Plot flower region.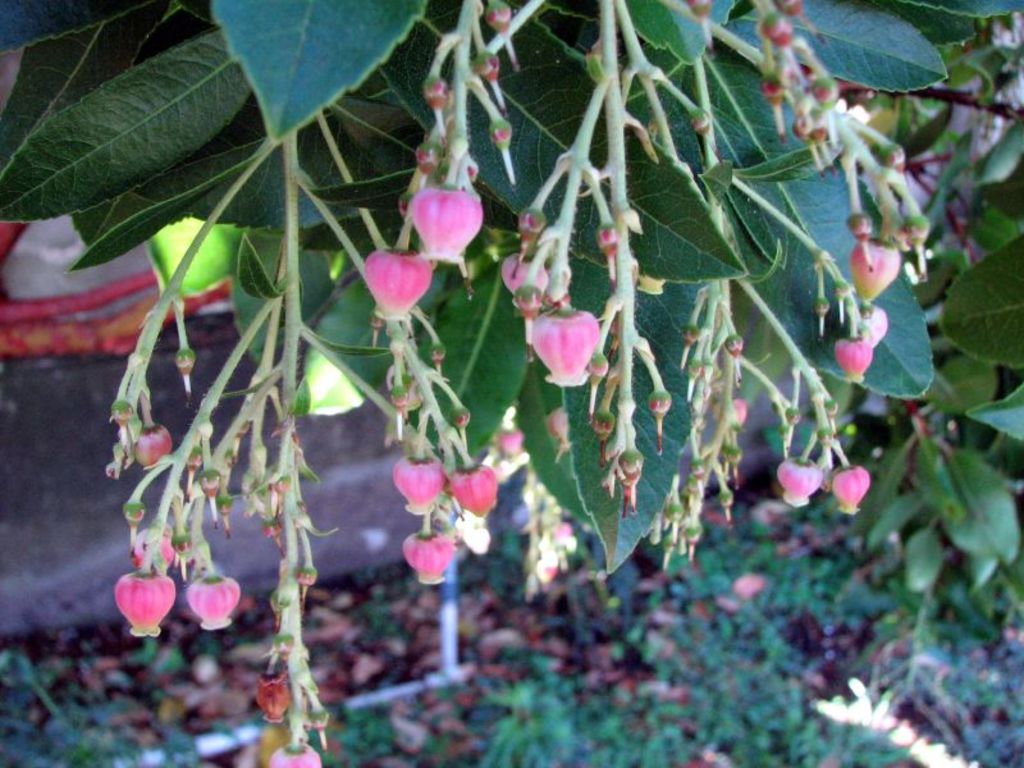
Plotted at 525/288/611/381.
